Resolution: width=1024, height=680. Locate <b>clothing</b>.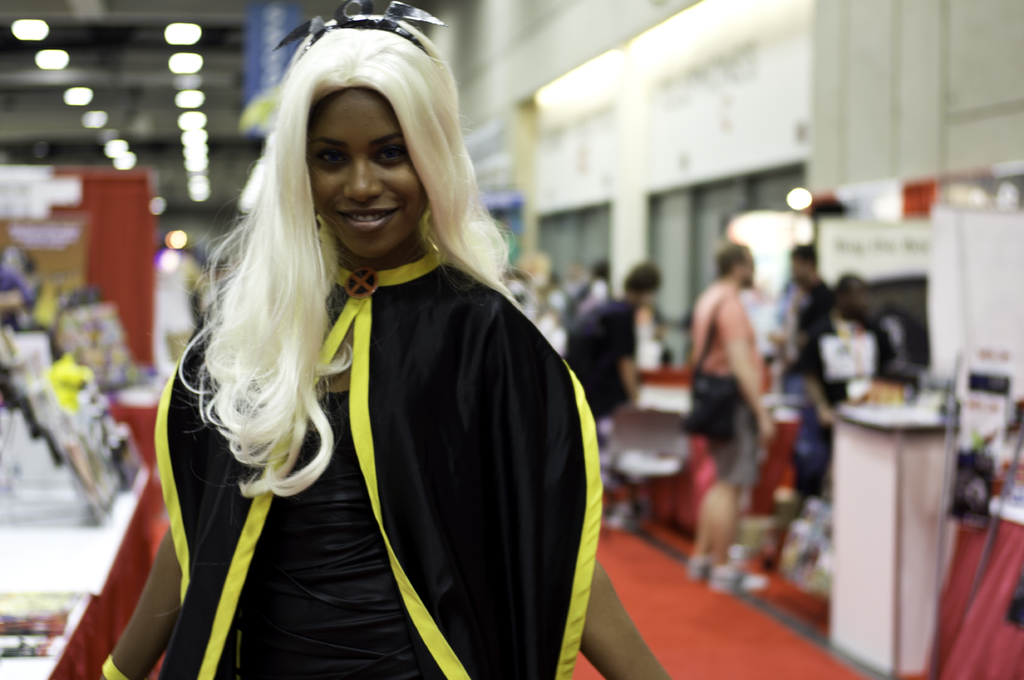
<box>605,296,673,518</box>.
